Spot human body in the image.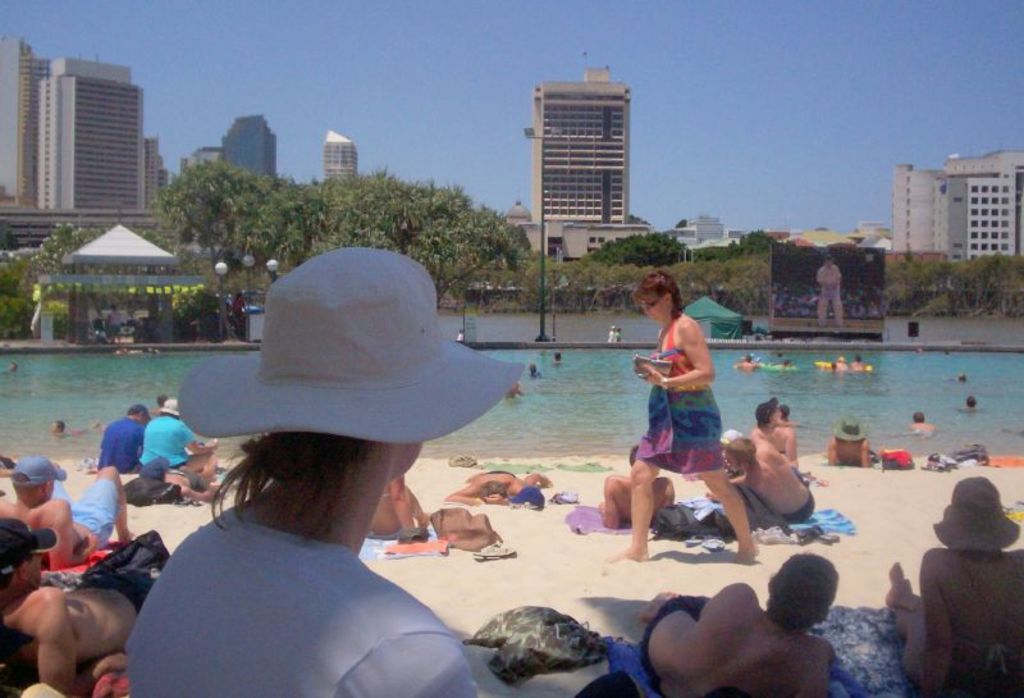
human body found at x1=141 y1=409 x2=210 y2=482.
